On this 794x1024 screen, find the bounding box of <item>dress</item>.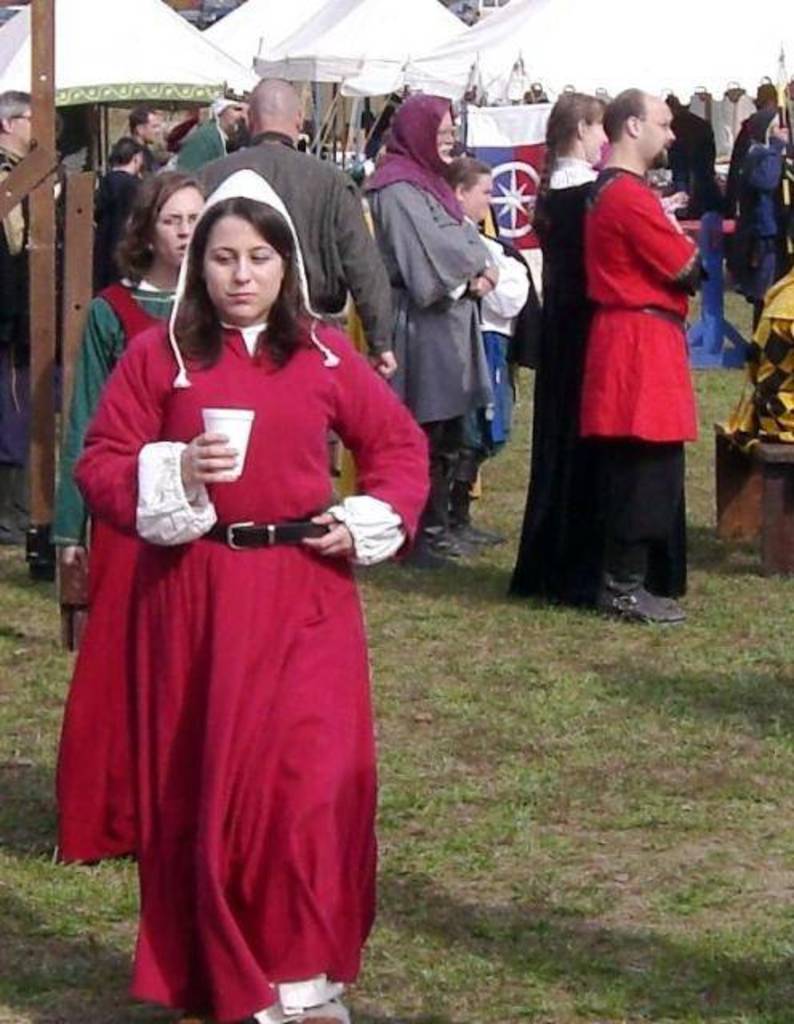
Bounding box: 56/277/197/555.
